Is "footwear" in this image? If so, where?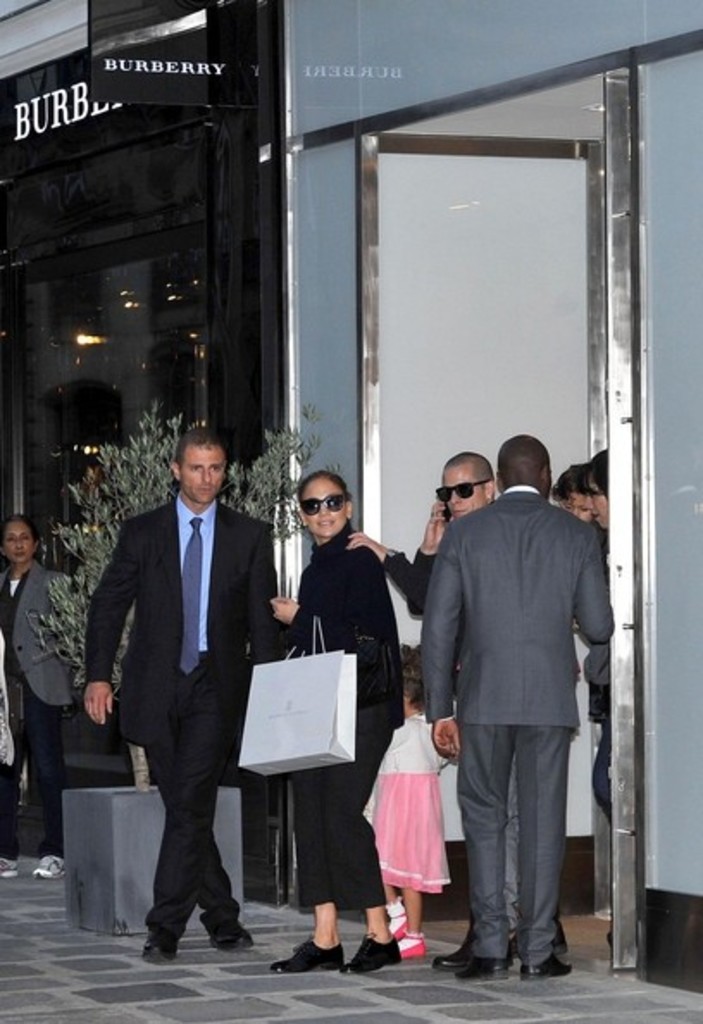
Yes, at <bbox>453, 943, 501, 971</bbox>.
